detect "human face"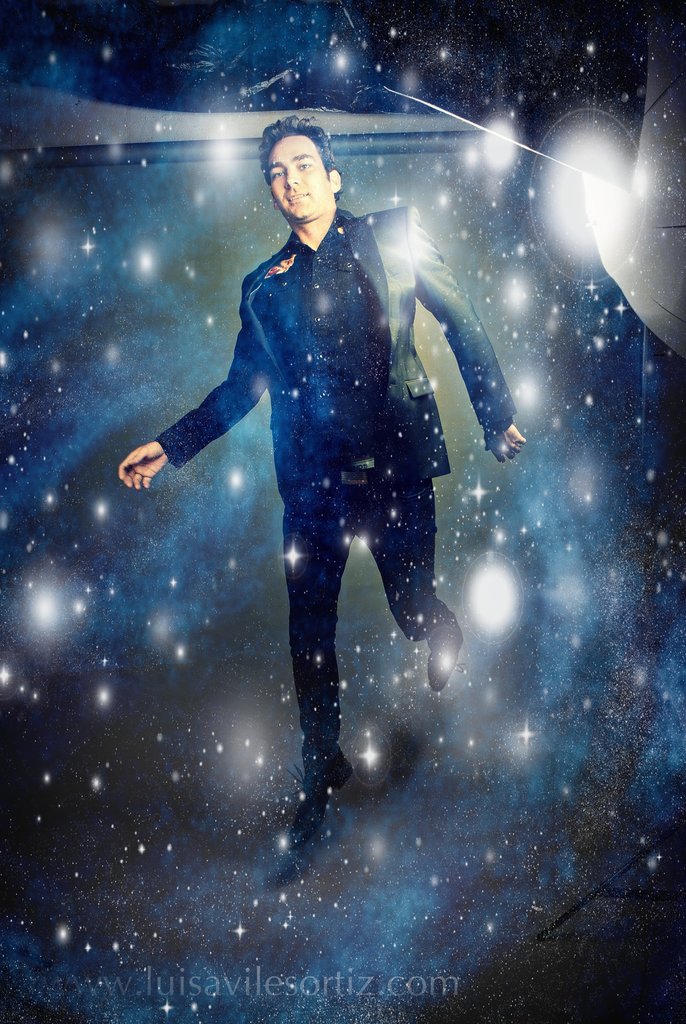
select_region(271, 138, 338, 221)
